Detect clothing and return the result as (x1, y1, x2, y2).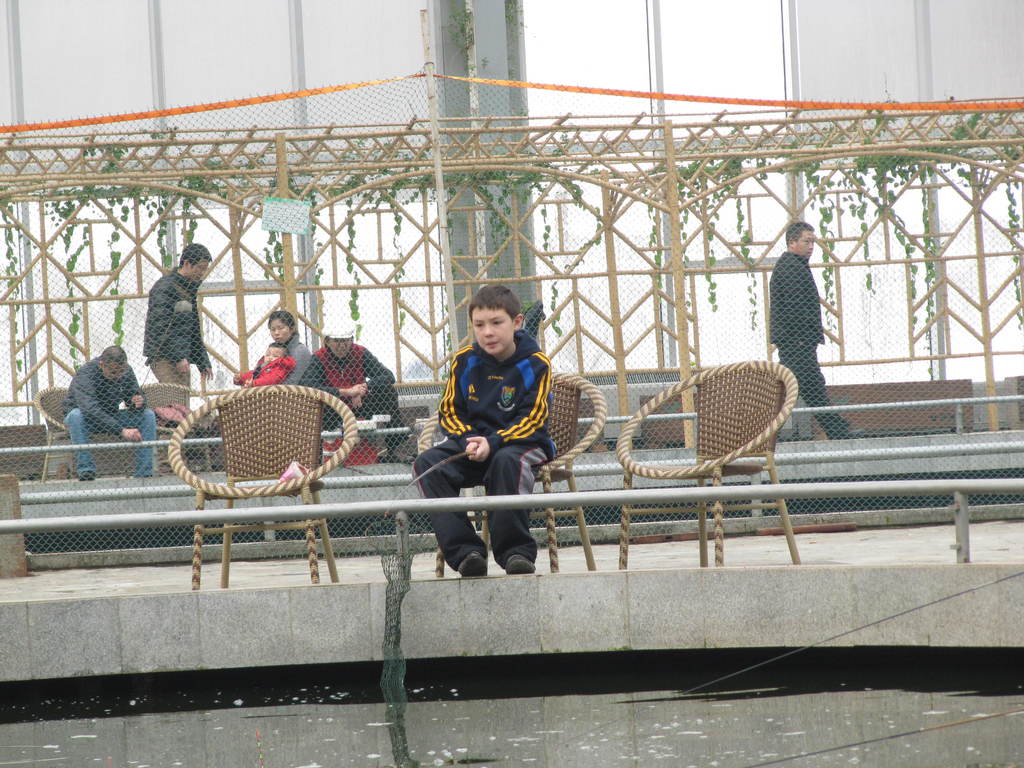
(282, 326, 316, 394).
